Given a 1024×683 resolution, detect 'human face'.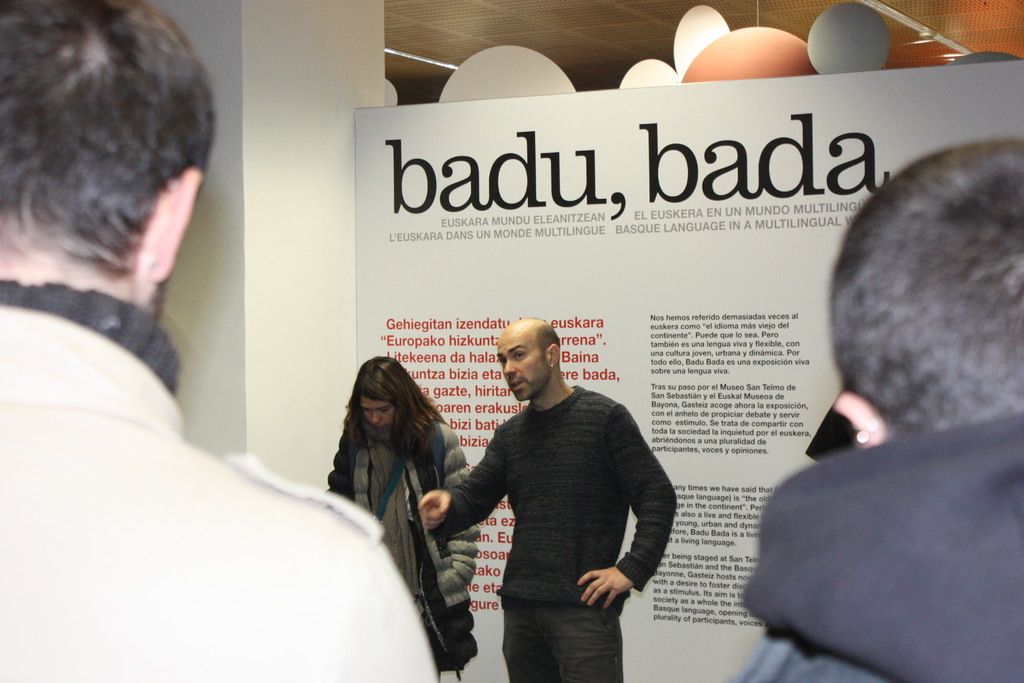
[496, 332, 547, 399].
